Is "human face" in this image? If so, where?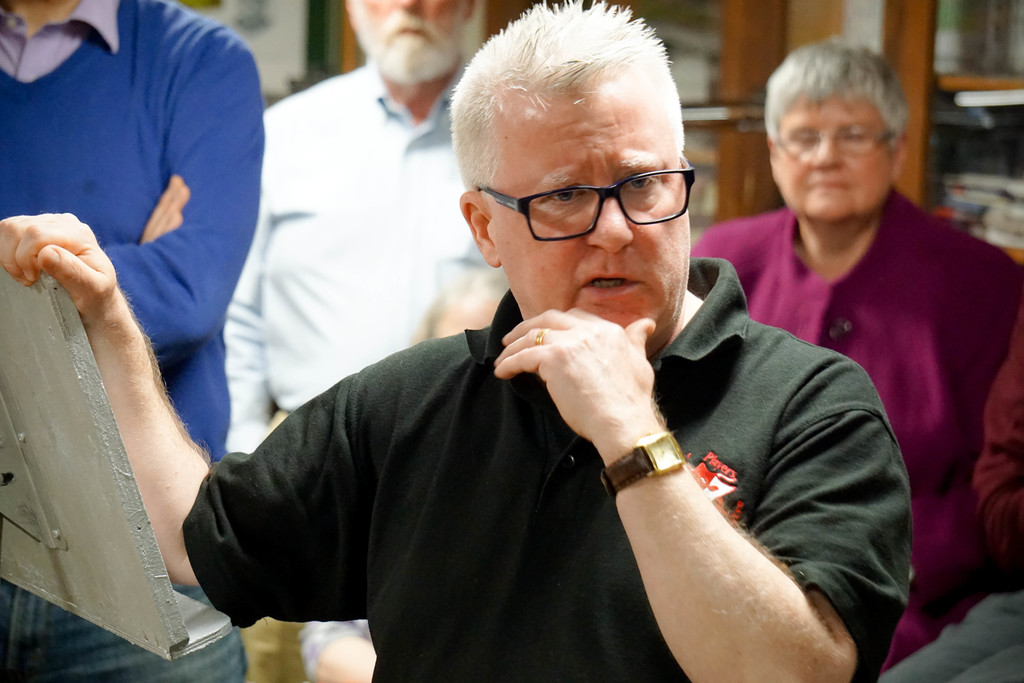
Yes, at select_region(493, 74, 696, 345).
